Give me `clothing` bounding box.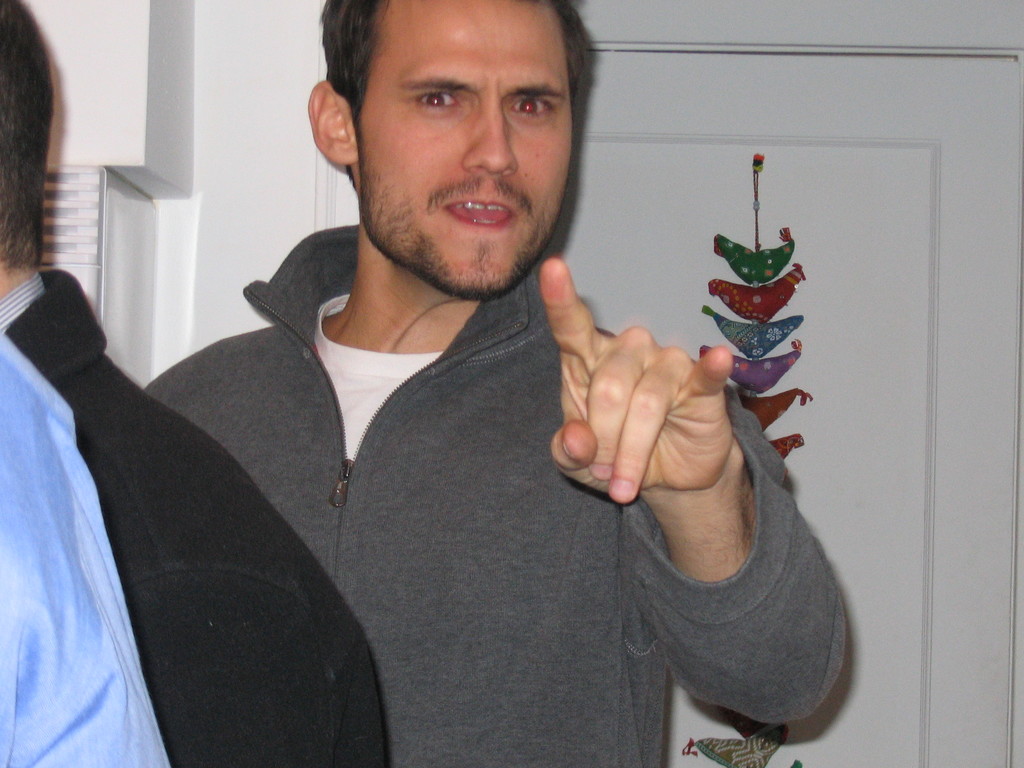
0 259 726 761.
